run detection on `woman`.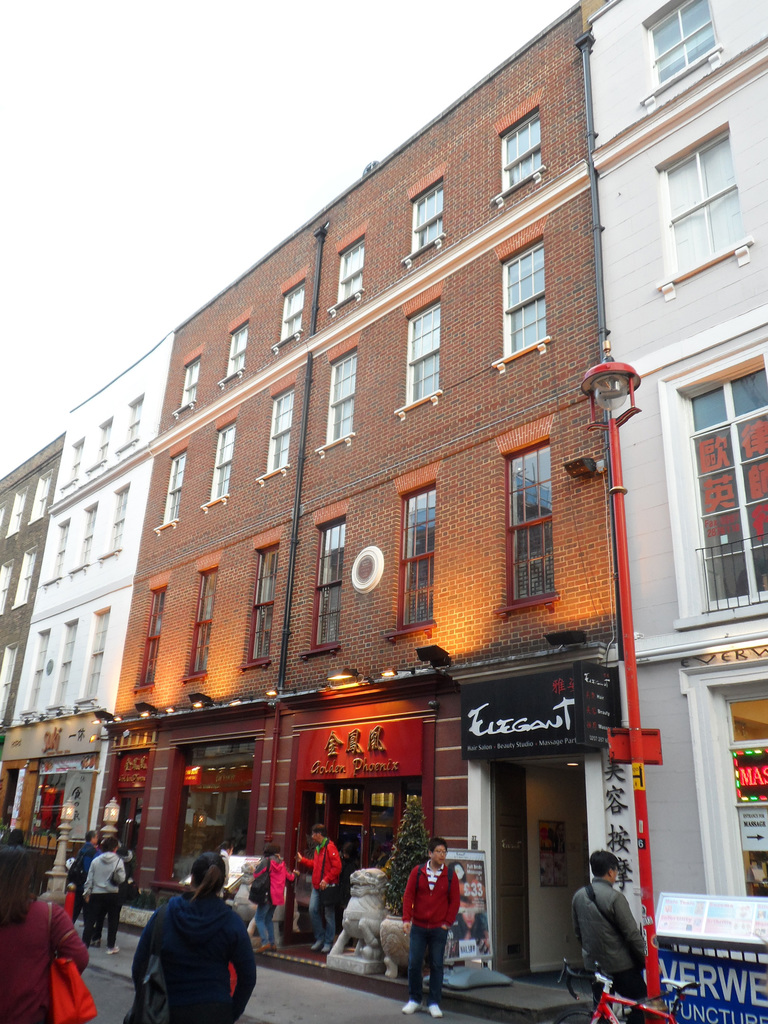
Result: <region>0, 847, 91, 1023</region>.
